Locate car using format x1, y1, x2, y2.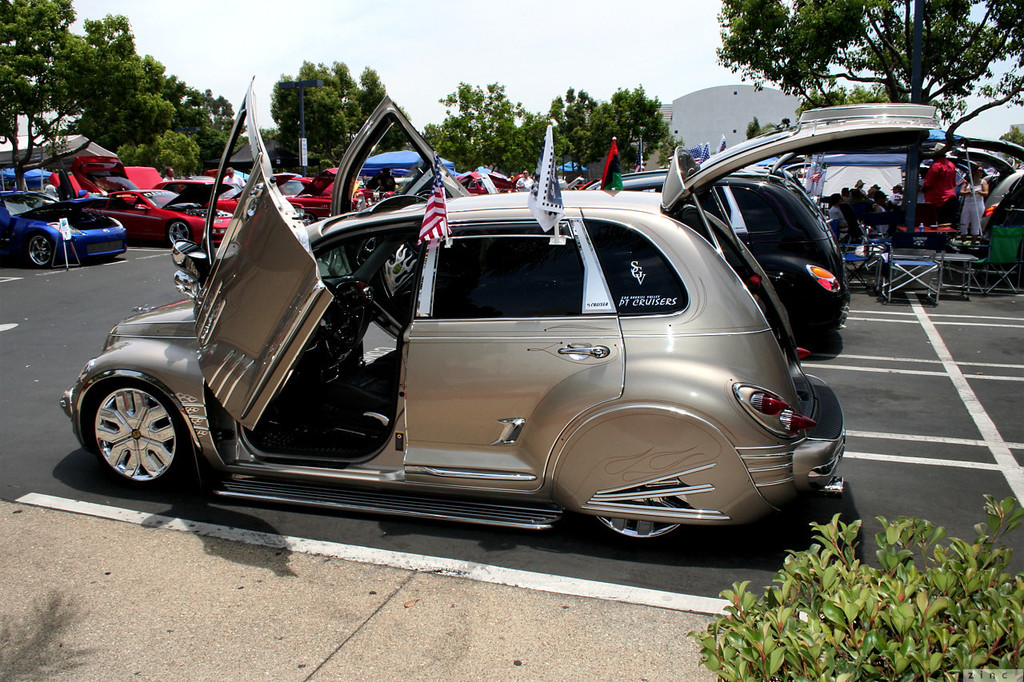
59, 101, 938, 548.
